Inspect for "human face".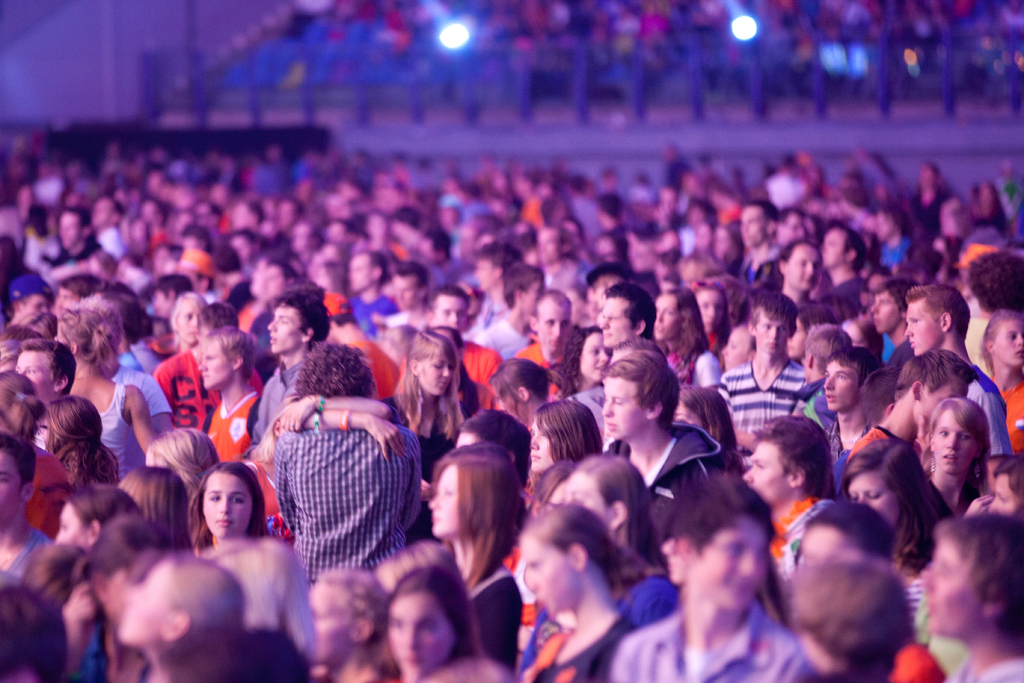
Inspection: (914,376,969,432).
